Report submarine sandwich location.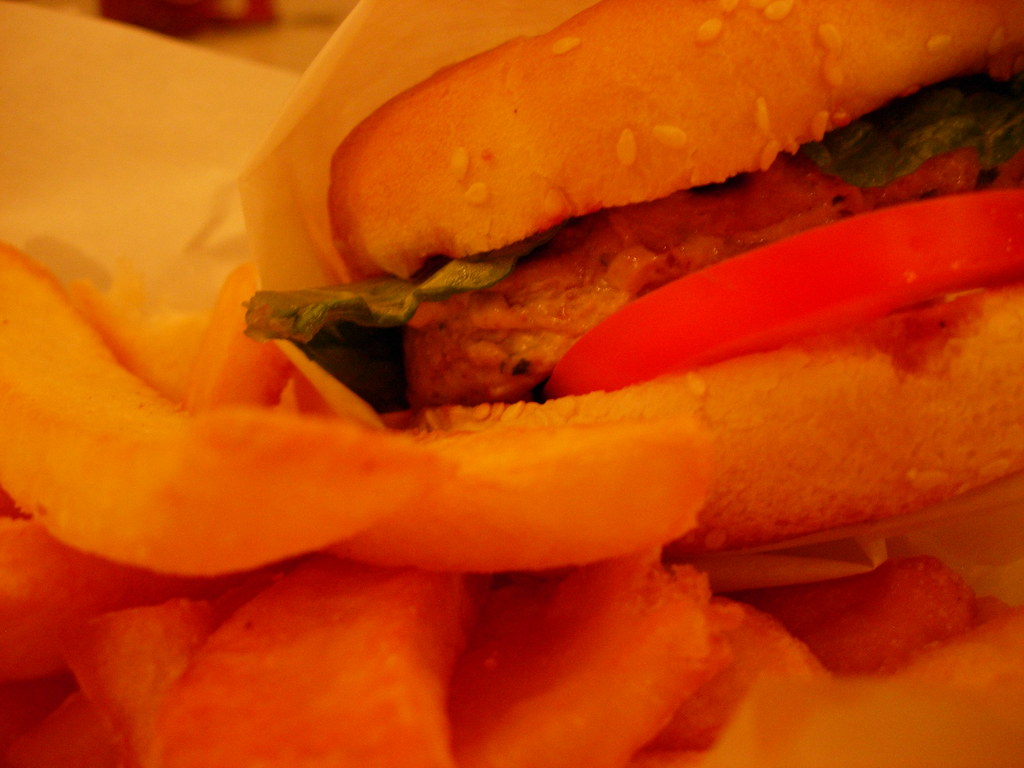
Report: select_region(242, 0, 1023, 557).
